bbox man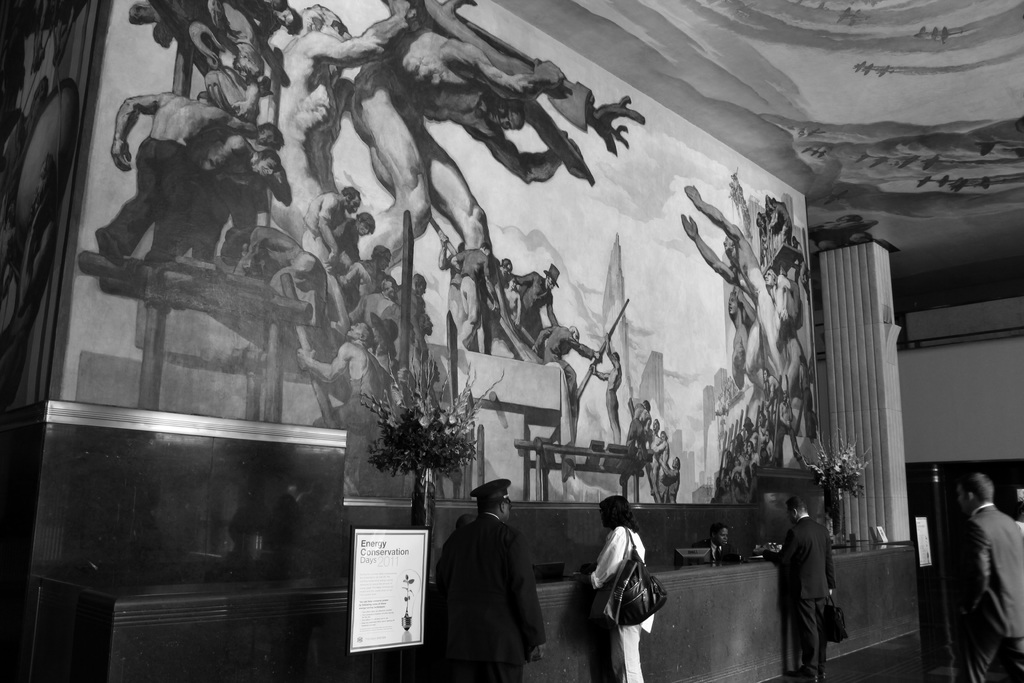
crop(423, 477, 550, 682)
